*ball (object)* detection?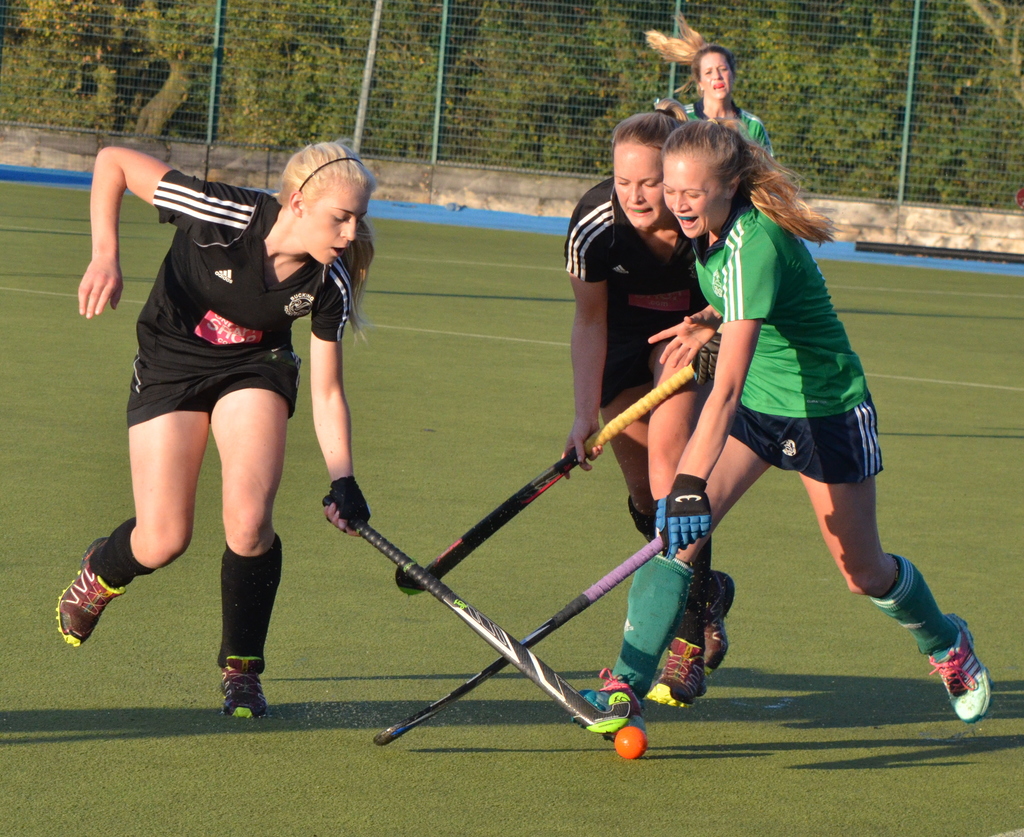
x1=616 y1=729 x2=648 y2=760
